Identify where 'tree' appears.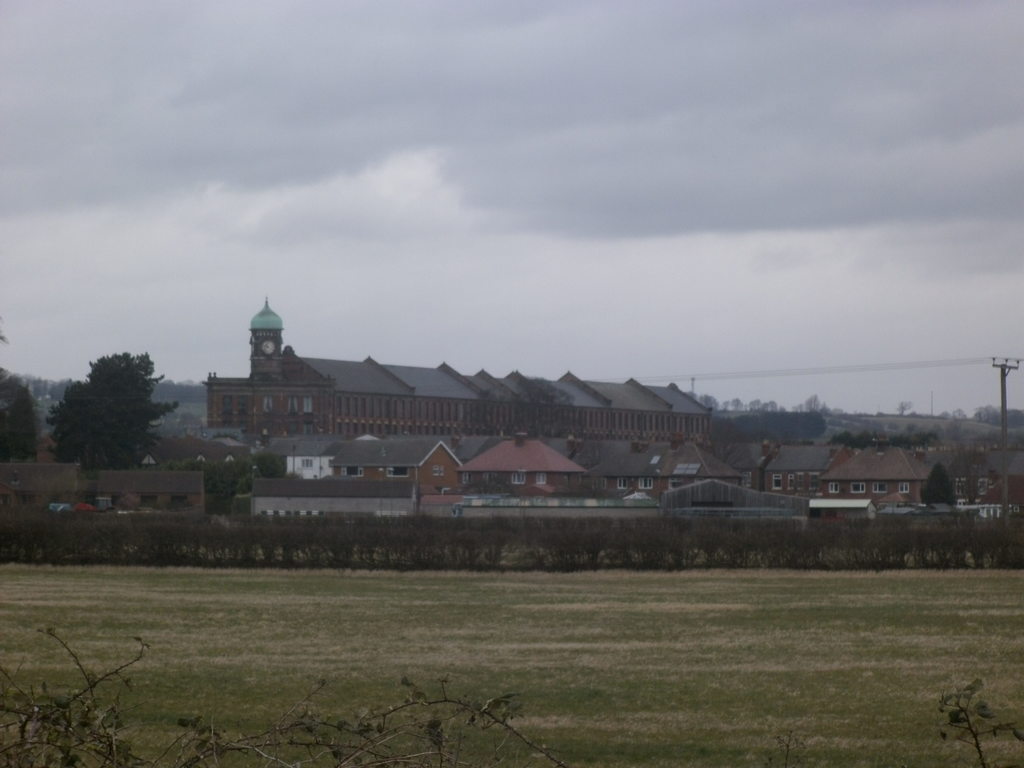
Appears at rect(195, 449, 297, 523).
